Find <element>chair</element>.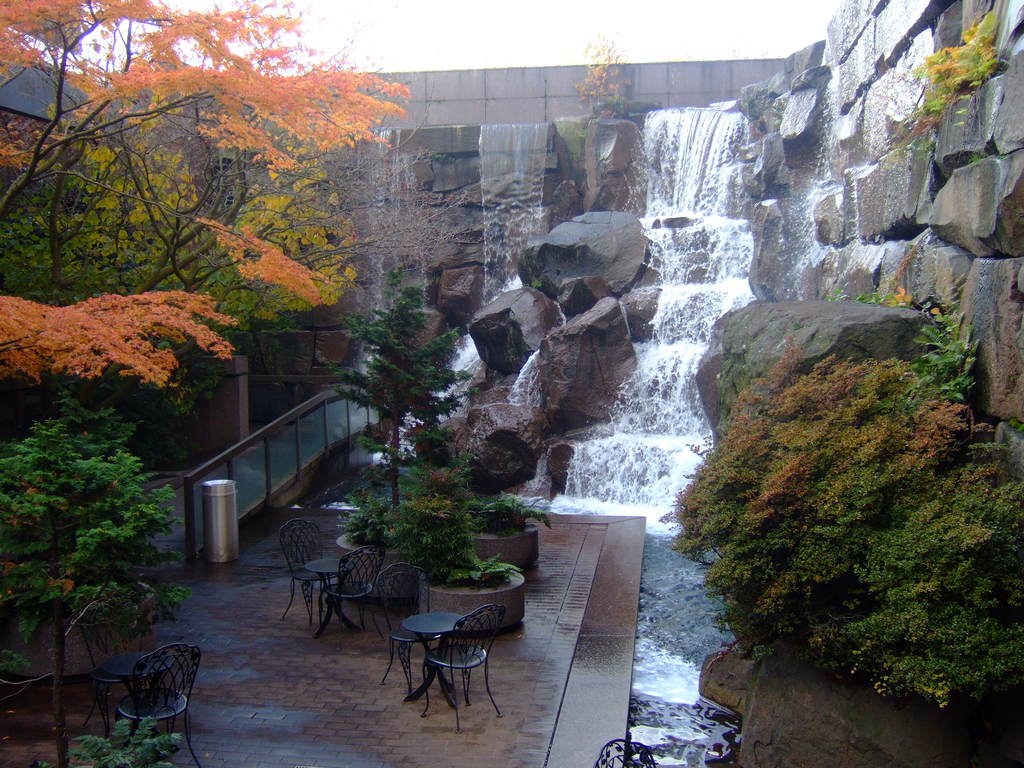
Rect(314, 552, 372, 632).
